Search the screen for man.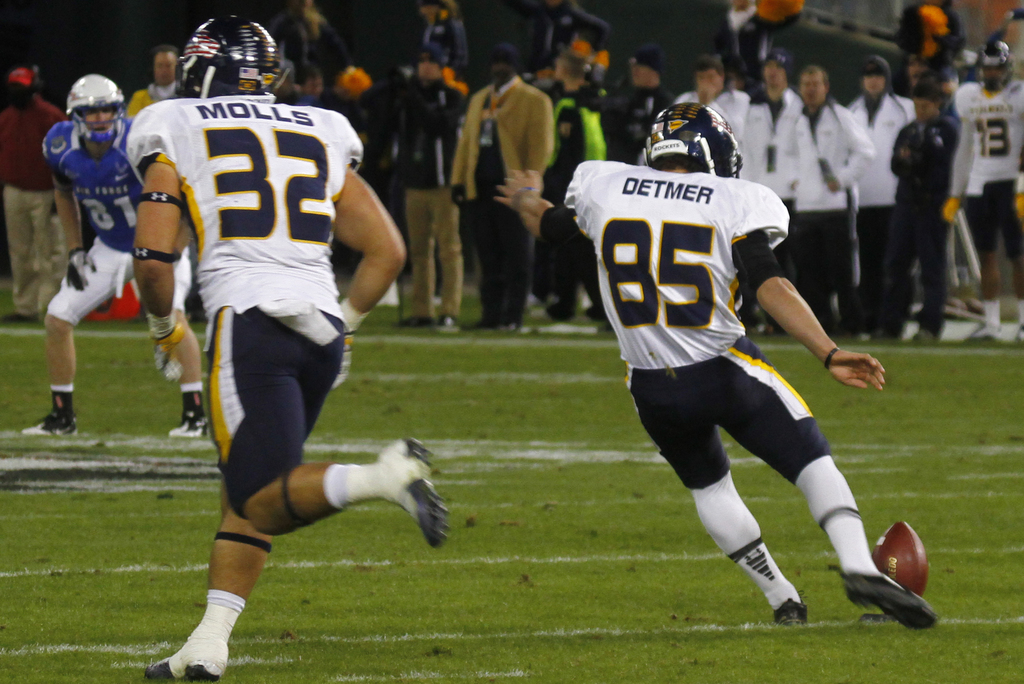
Found at [left=124, top=41, right=202, bottom=122].
